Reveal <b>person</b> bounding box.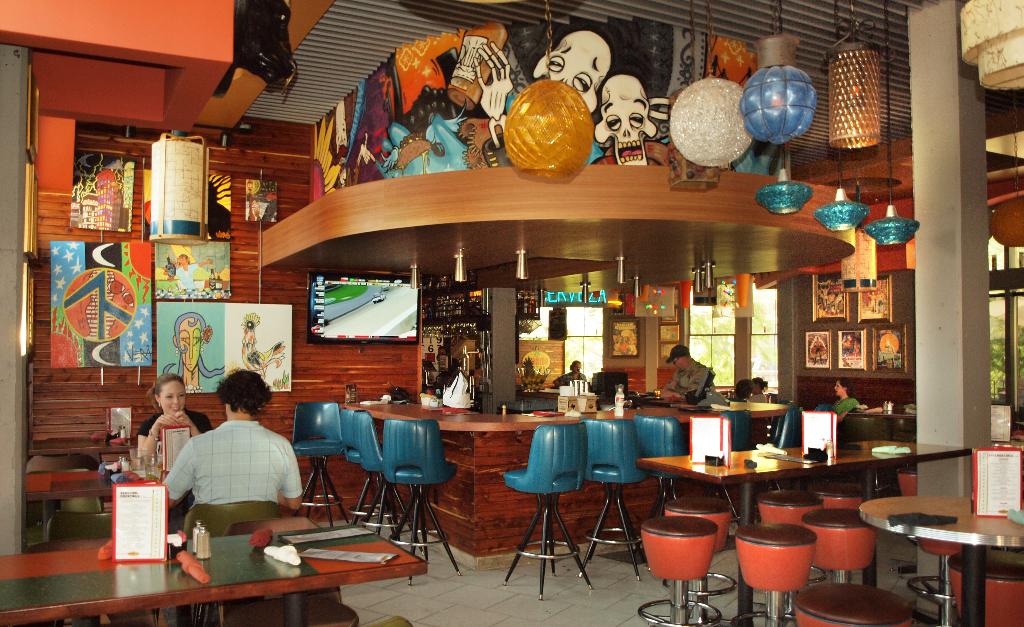
Revealed: 158/374/307/543.
